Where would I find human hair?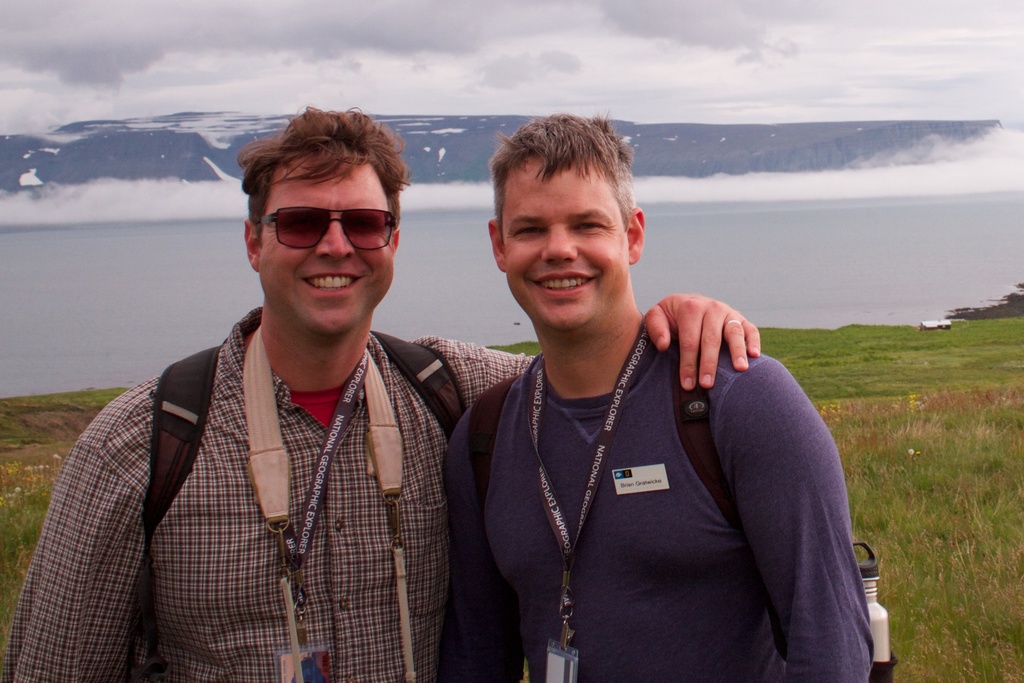
At 232, 104, 410, 229.
